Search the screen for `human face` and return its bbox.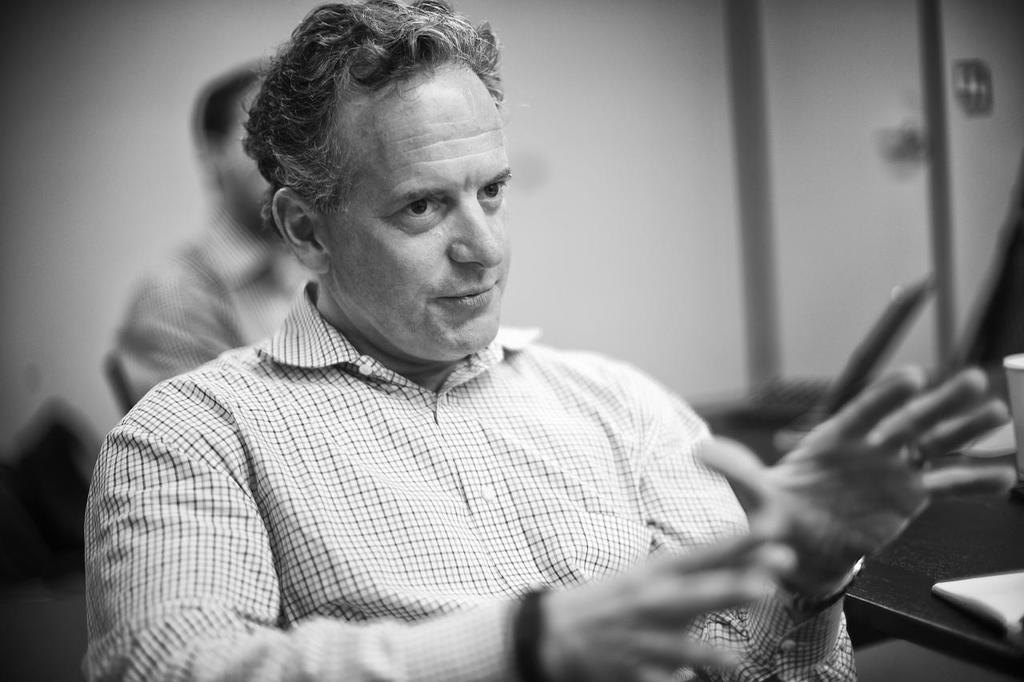
Found: [325,53,516,370].
